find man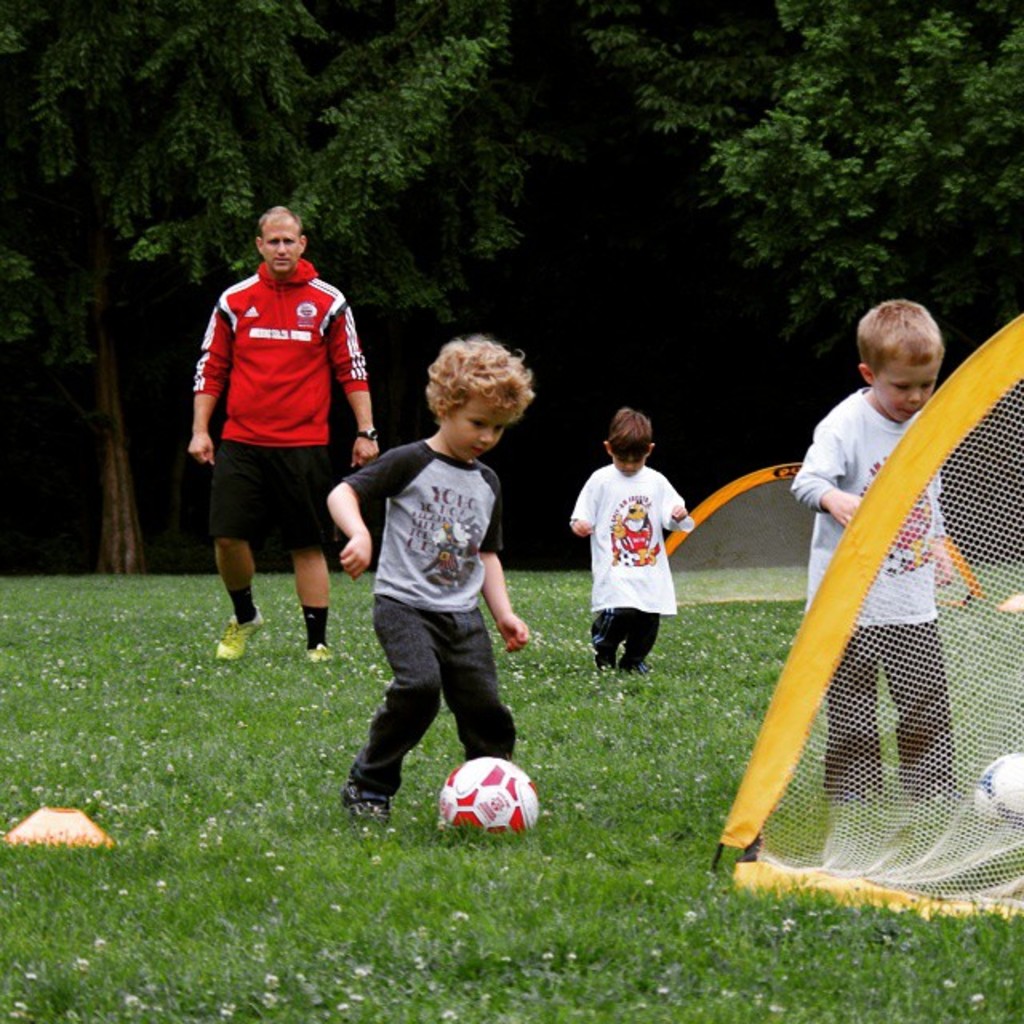
BBox(184, 211, 392, 685)
